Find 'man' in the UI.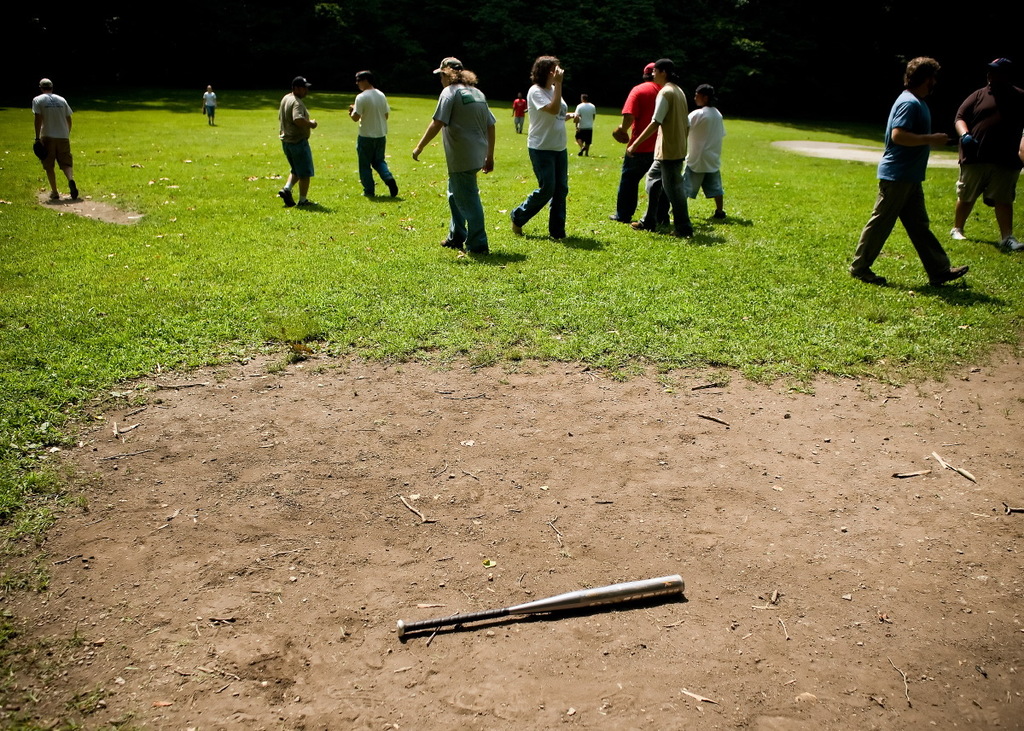
UI element at {"left": 682, "top": 84, "right": 729, "bottom": 222}.
